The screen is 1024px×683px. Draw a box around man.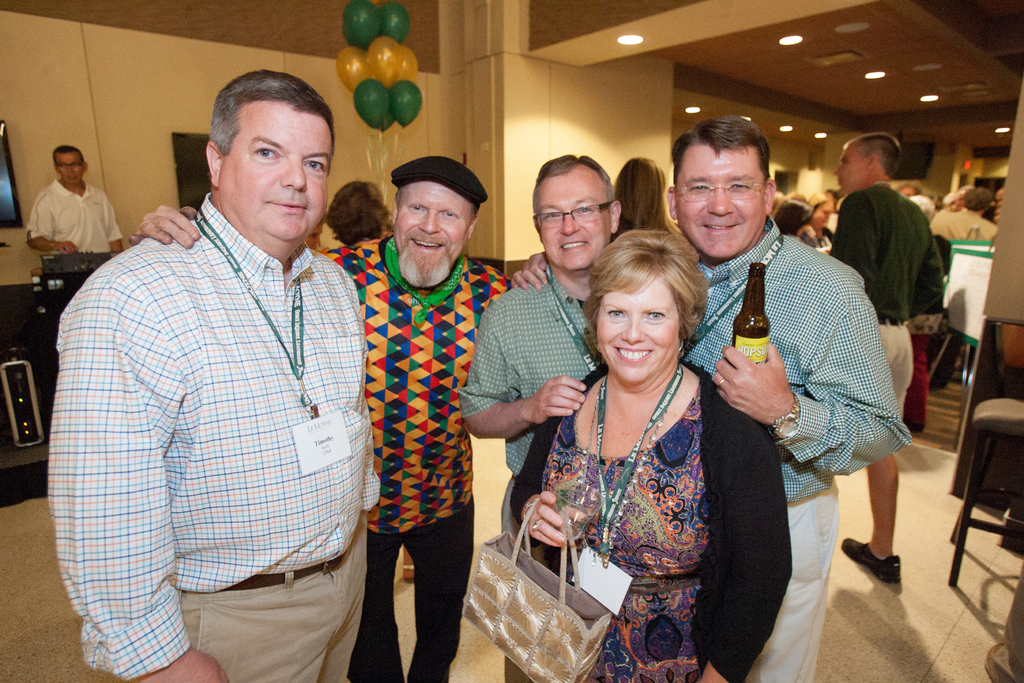
bbox=(668, 111, 909, 682).
